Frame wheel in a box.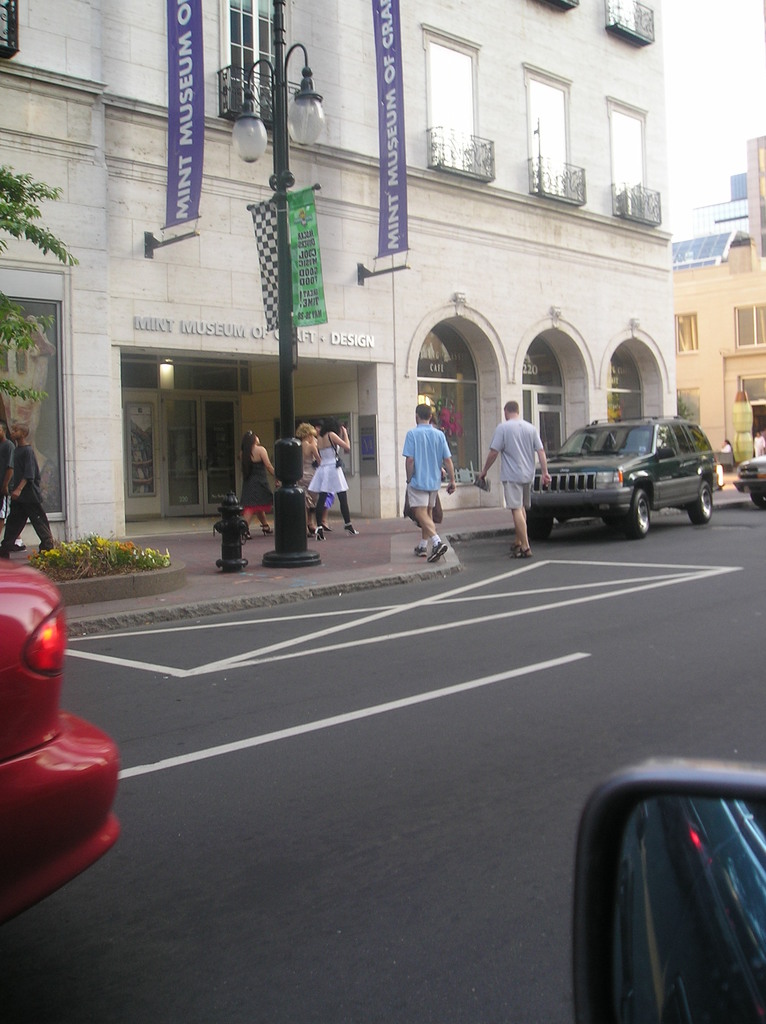
528 511 553 541.
